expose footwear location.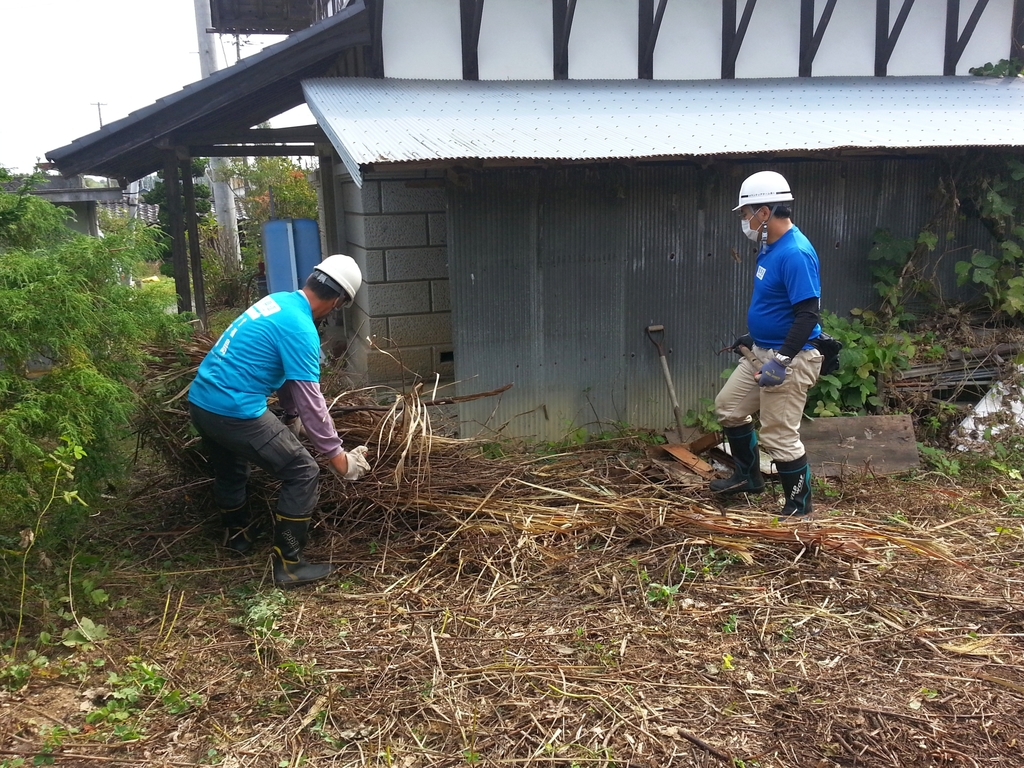
Exposed at locate(778, 451, 810, 517).
